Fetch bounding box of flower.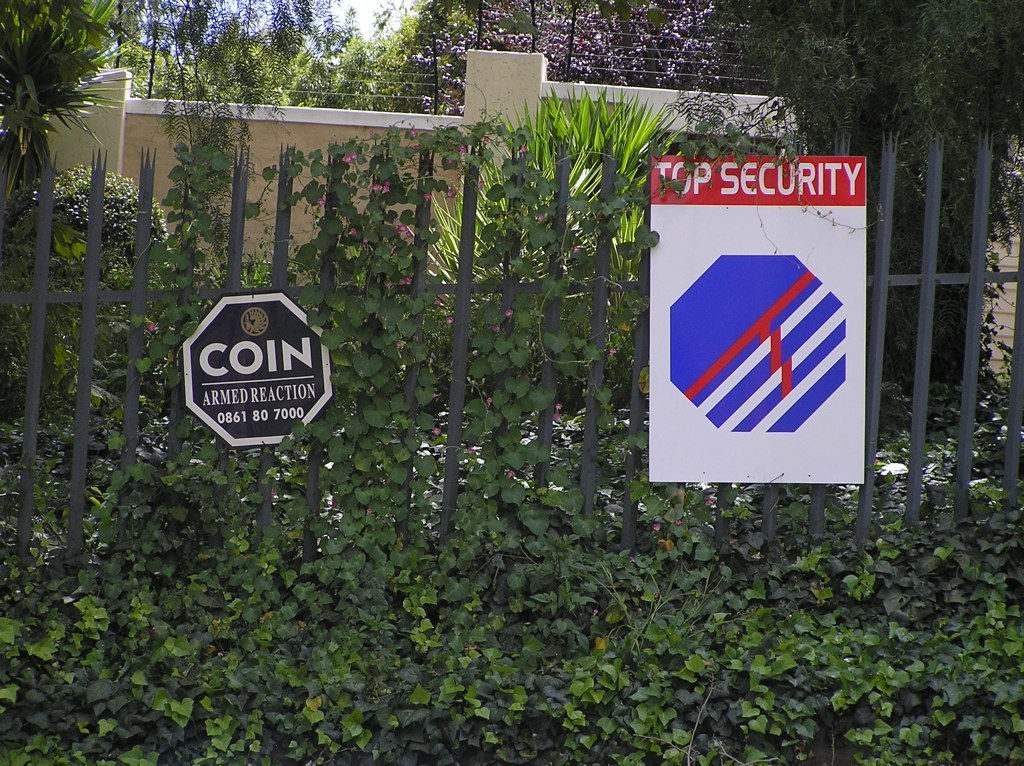
Bbox: bbox(349, 225, 355, 237).
